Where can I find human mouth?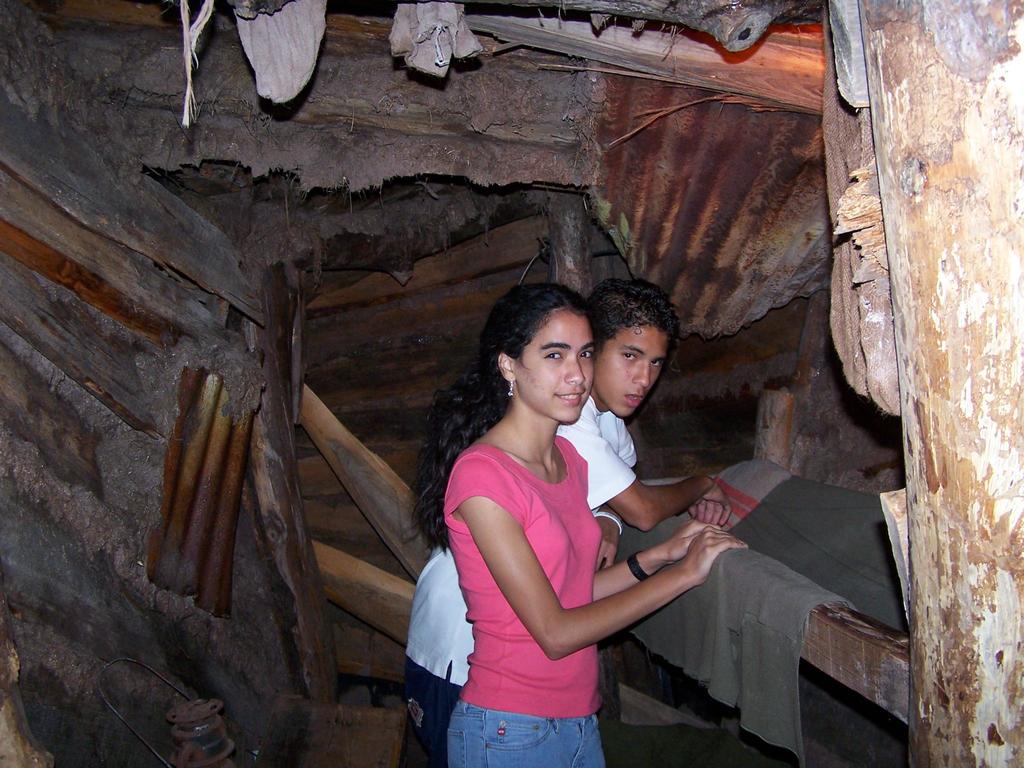
You can find it at box(552, 391, 583, 407).
